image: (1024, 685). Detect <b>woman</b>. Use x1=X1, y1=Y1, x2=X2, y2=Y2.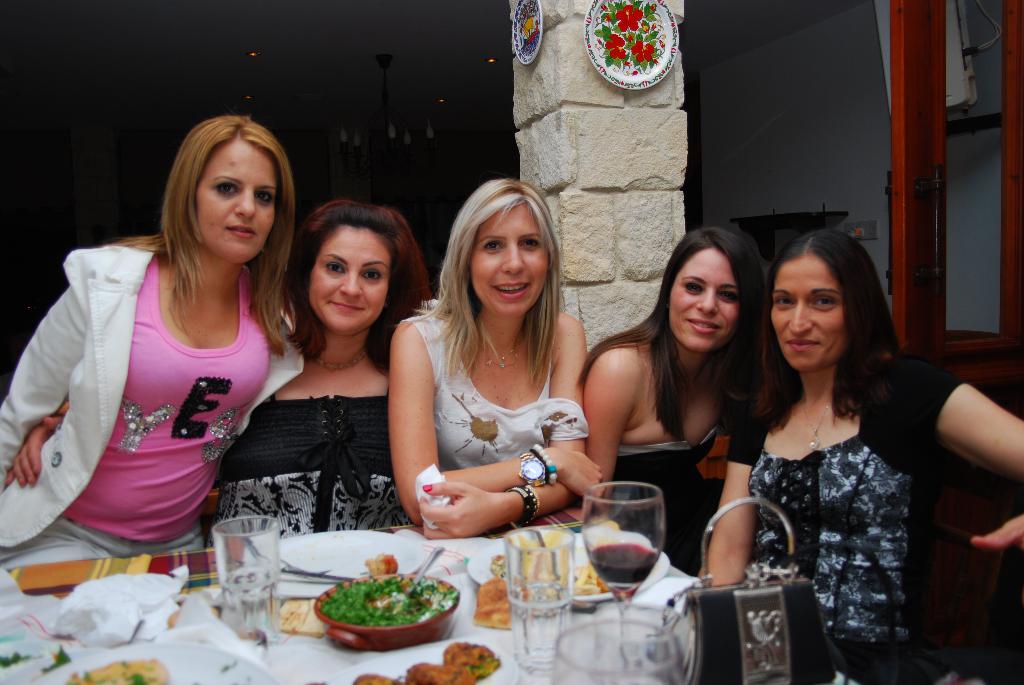
x1=695, y1=221, x2=1023, y2=684.
